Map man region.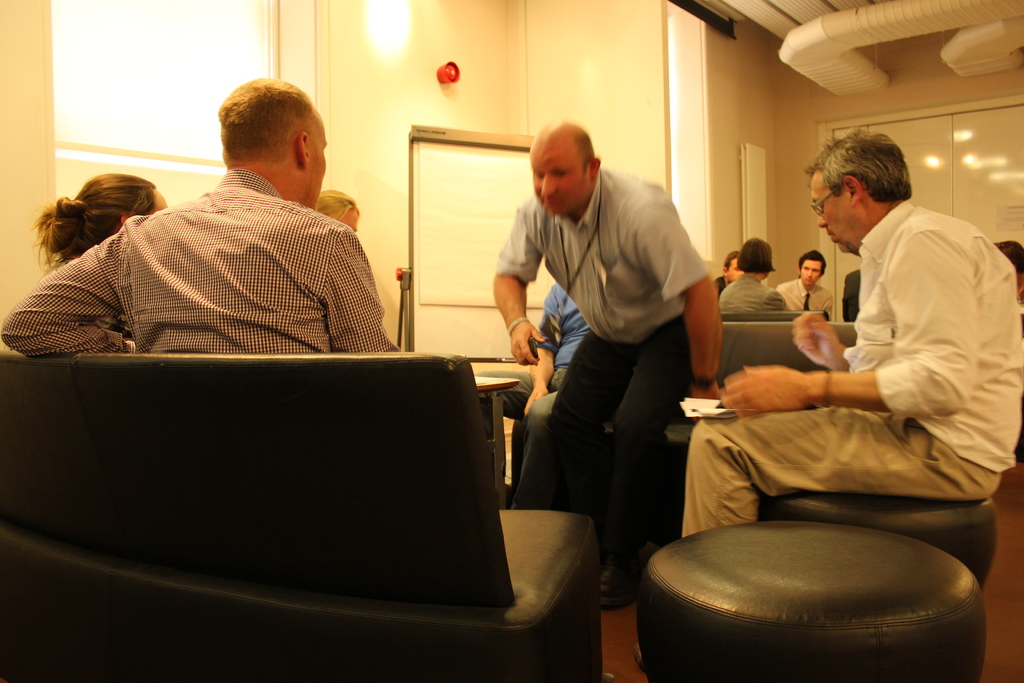
Mapped to x1=717, y1=255, x2=742, y2=300.
